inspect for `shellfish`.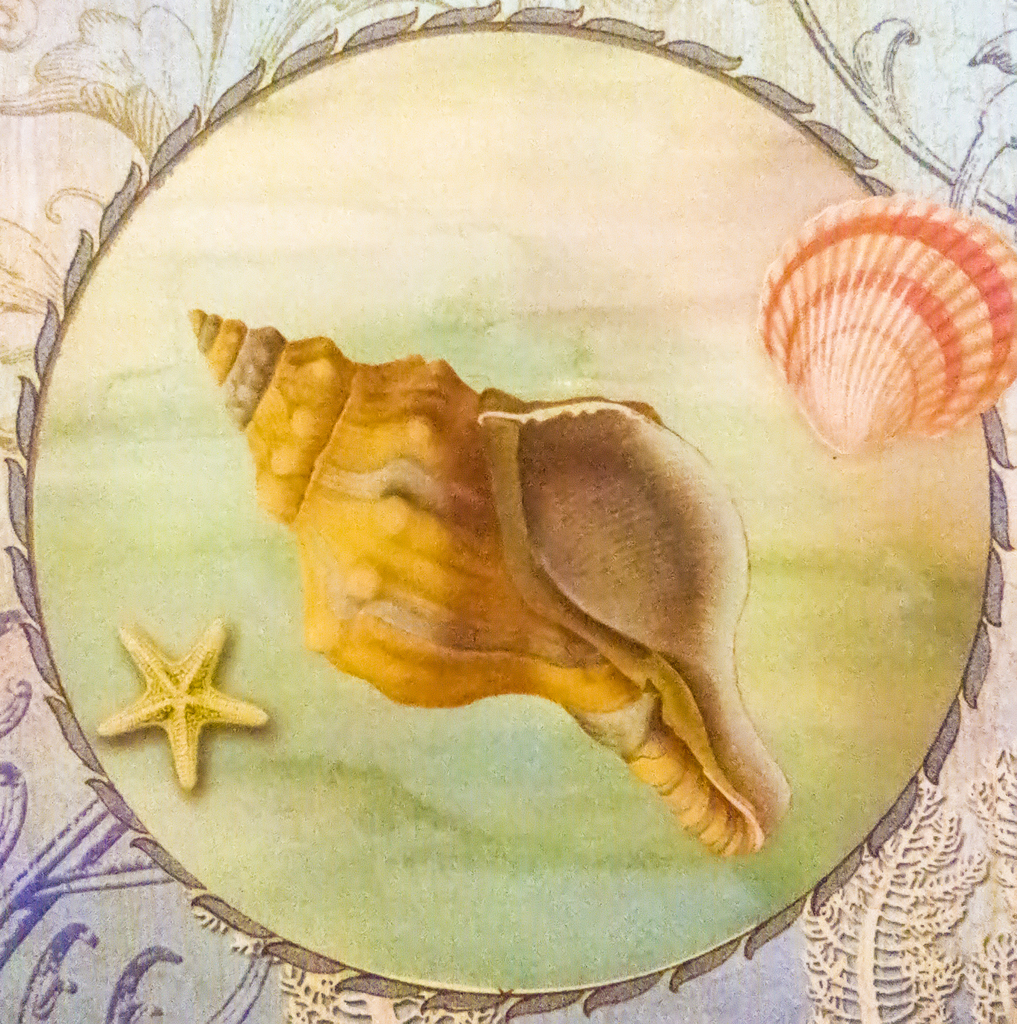
Inspection: crop(248, 360, 783, 829).
